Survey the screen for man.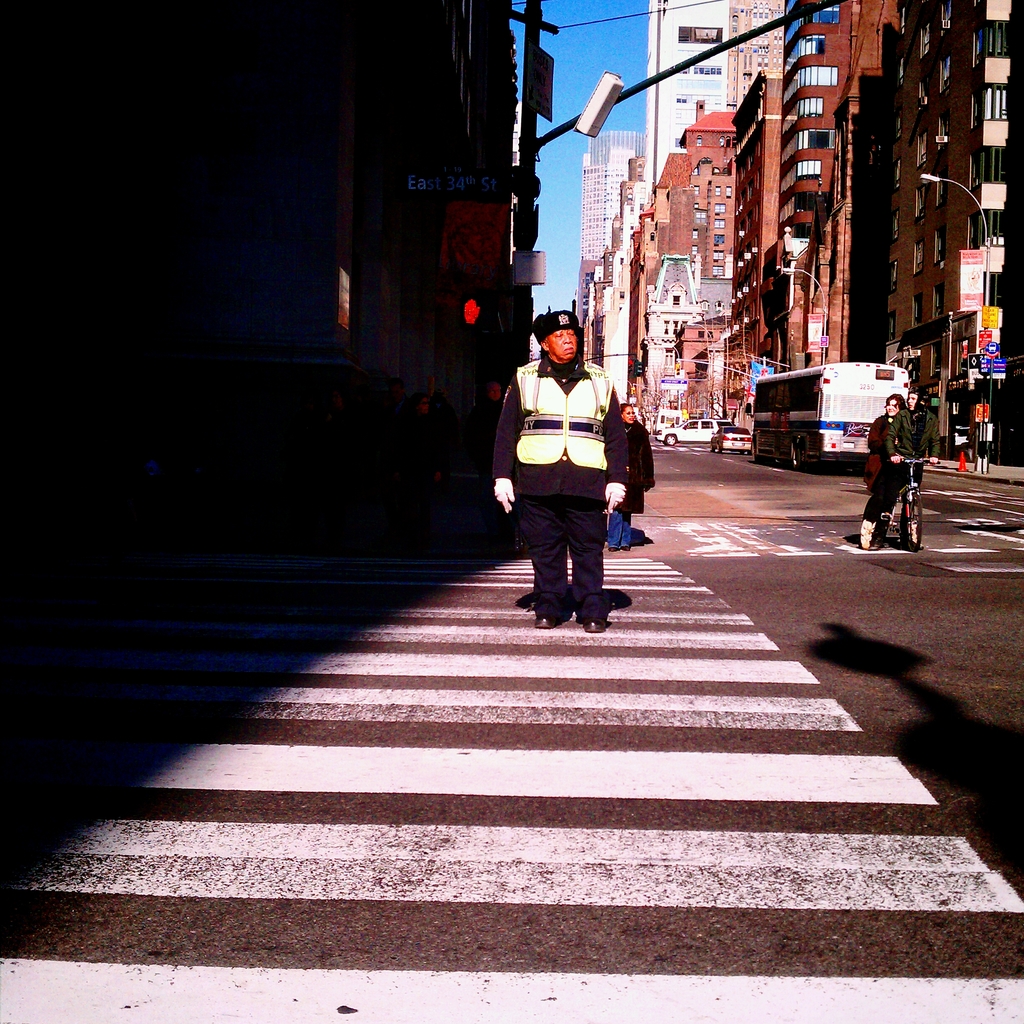
Survey found: box(511, 330, 657, 644).
